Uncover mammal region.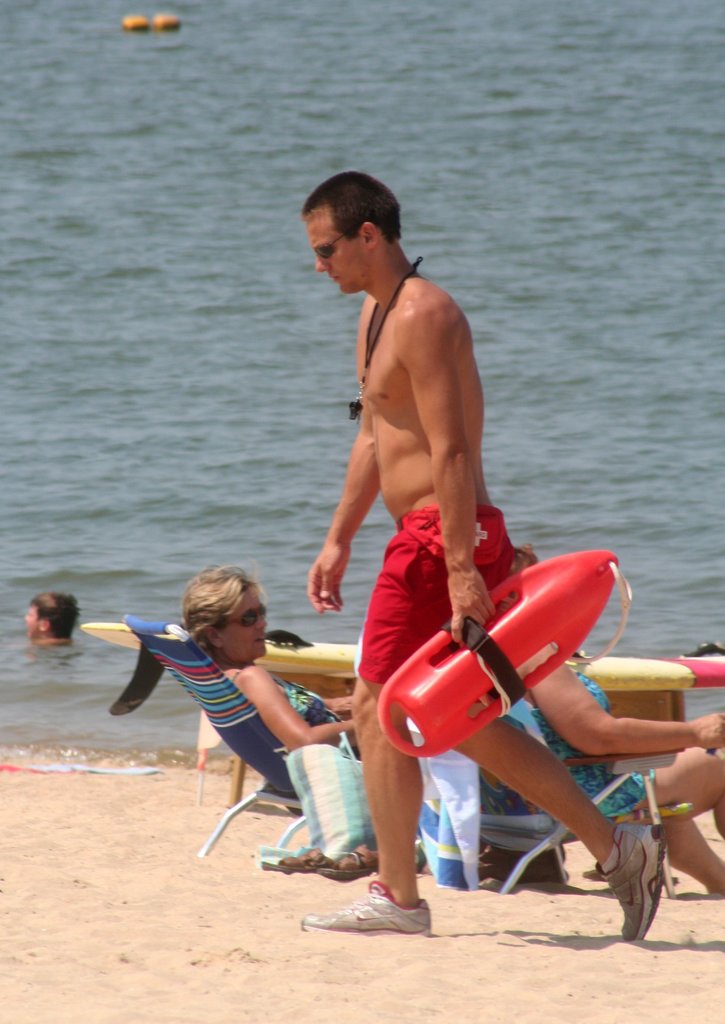
Uncovered: bbox(478, 540, 724, 900).
